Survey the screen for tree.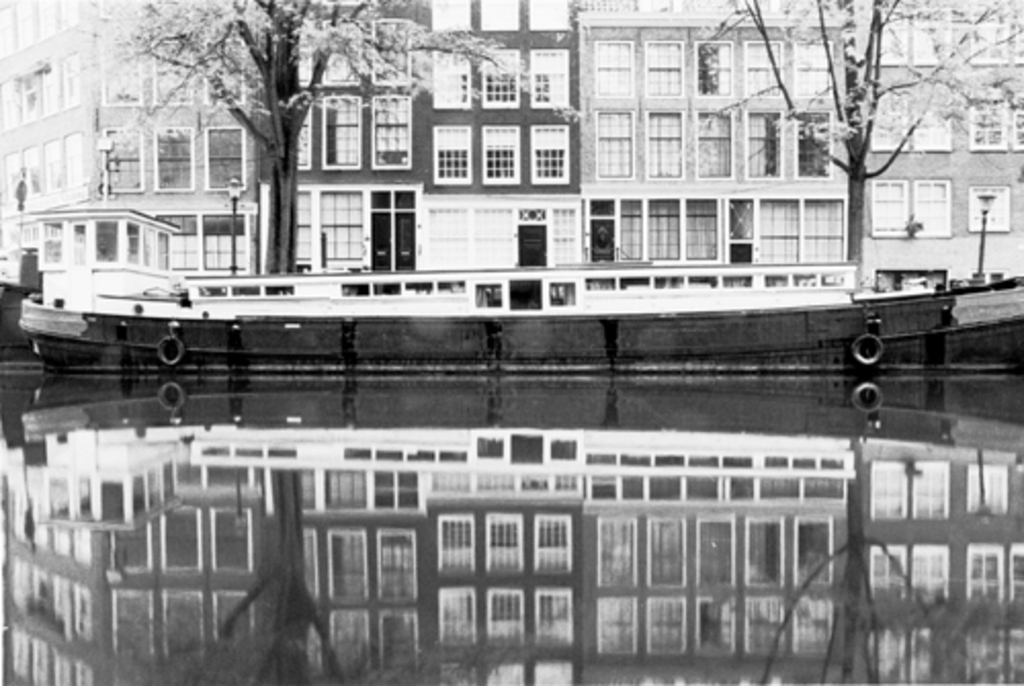
Survey found: bbox(82, 0, 514, 291).
